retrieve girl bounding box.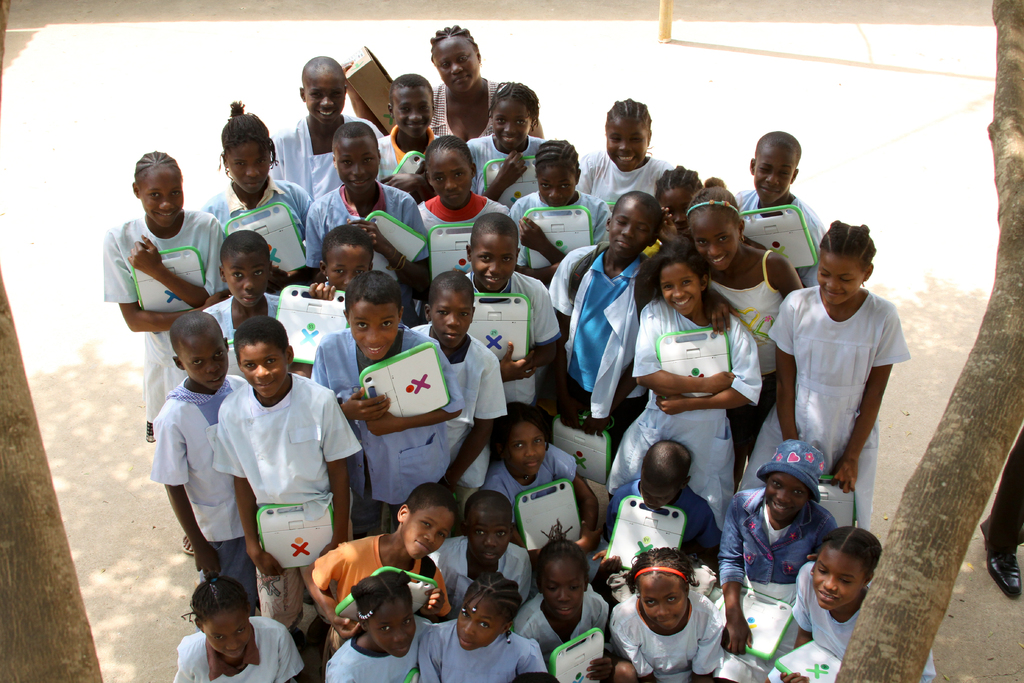
Bounding box: crop(412, 132, 515, 332).
